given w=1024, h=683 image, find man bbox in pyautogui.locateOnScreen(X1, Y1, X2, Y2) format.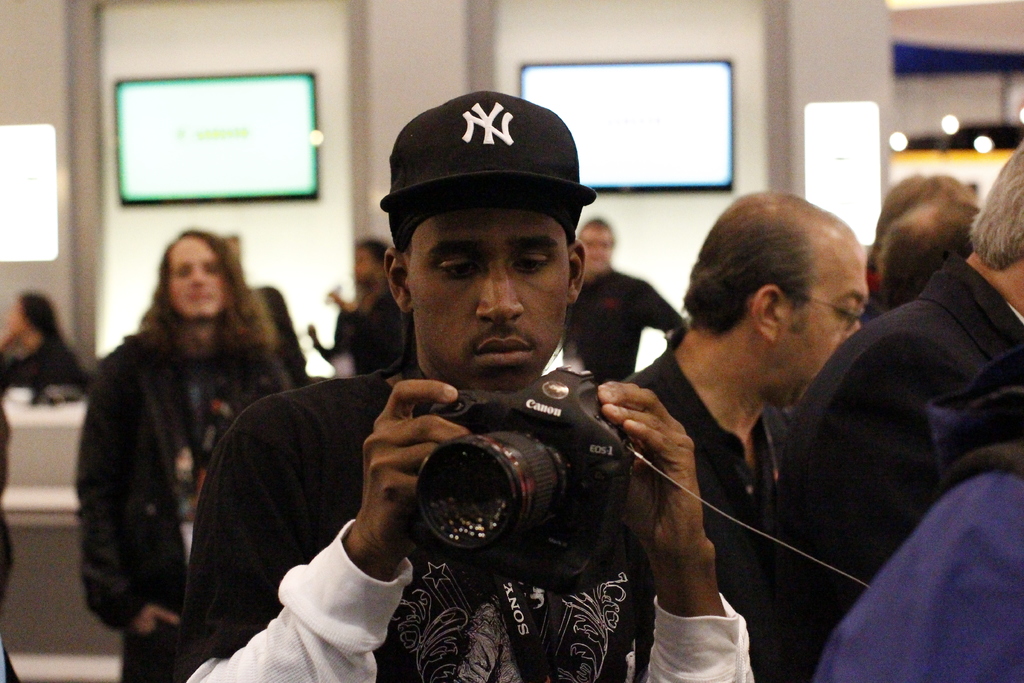
pyautogui.locateOnScreen(620, 186, 870, 682).
